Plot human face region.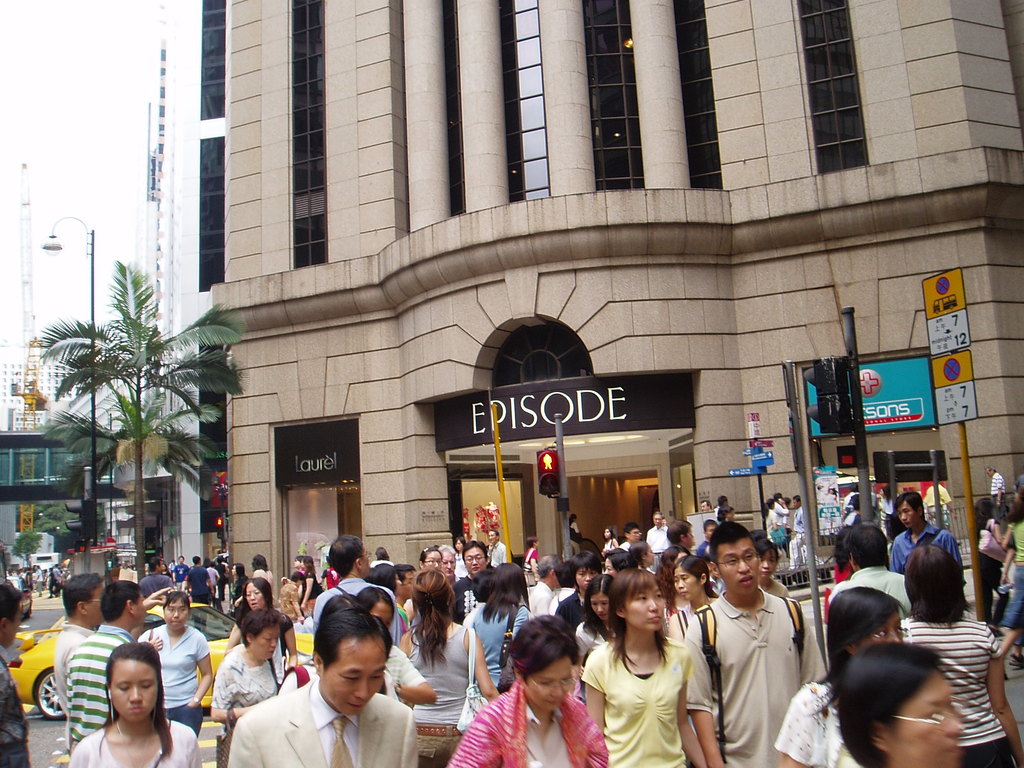
Plotted at 860 614 904 648.
